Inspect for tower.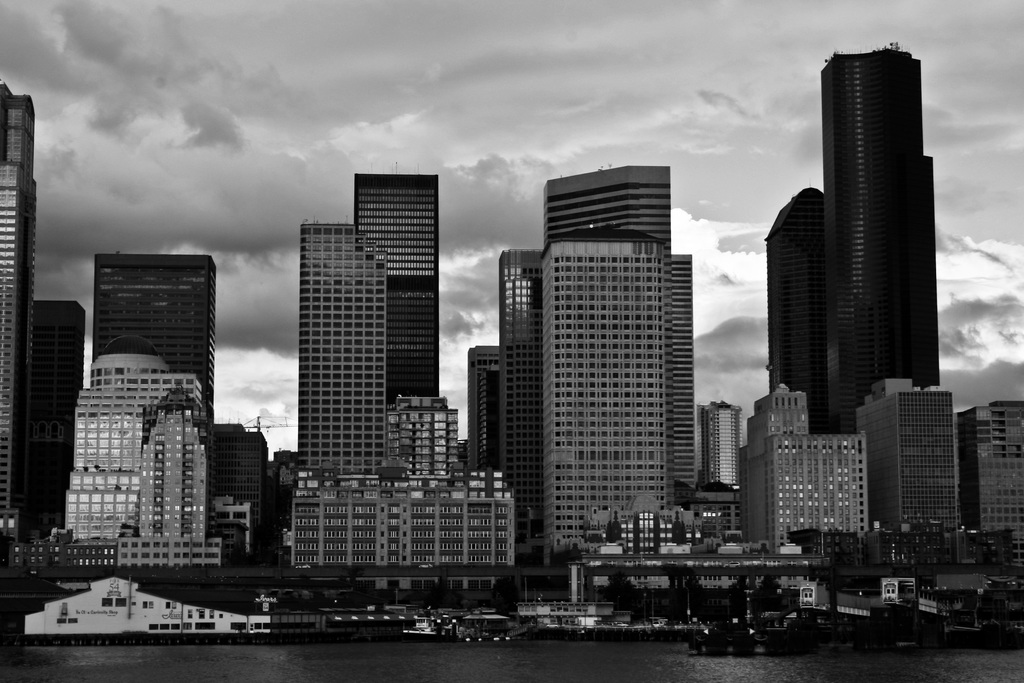
Inspection: BBox(13, 298, 84, 537).
